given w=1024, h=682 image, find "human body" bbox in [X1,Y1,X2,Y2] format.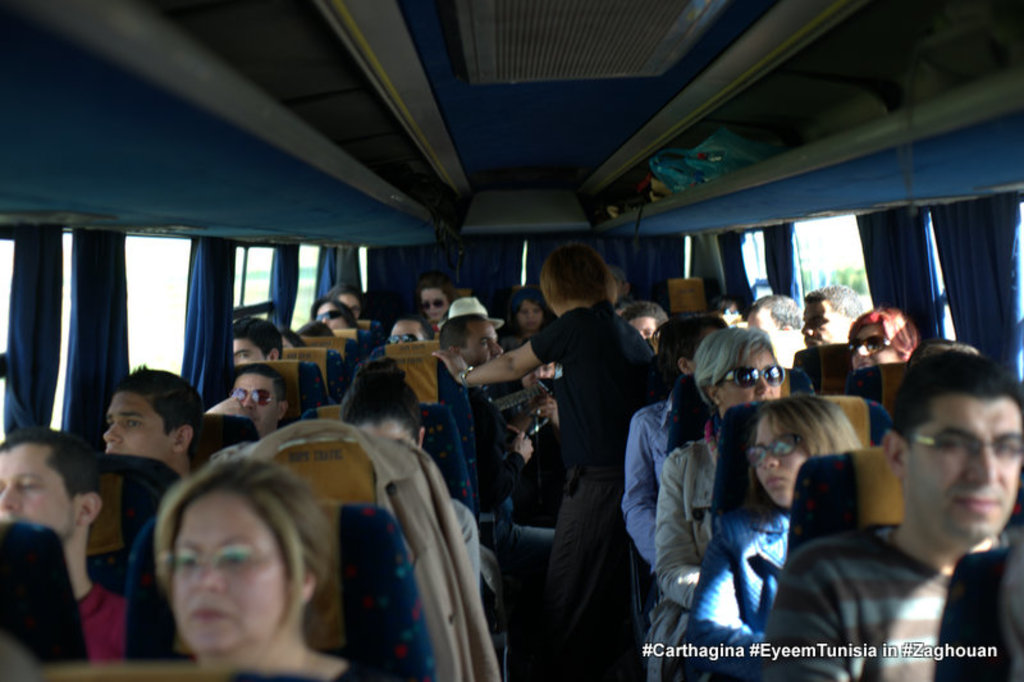
[799,282,864,347].
